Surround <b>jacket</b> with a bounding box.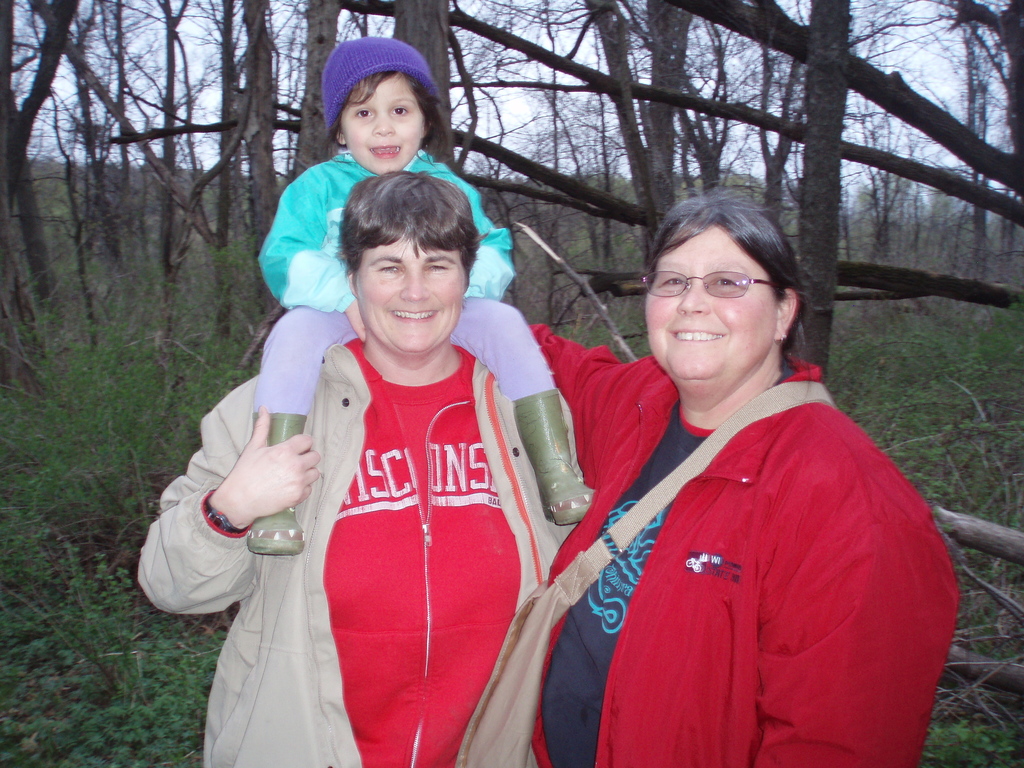
Rect(256, 145, 514, 311).
